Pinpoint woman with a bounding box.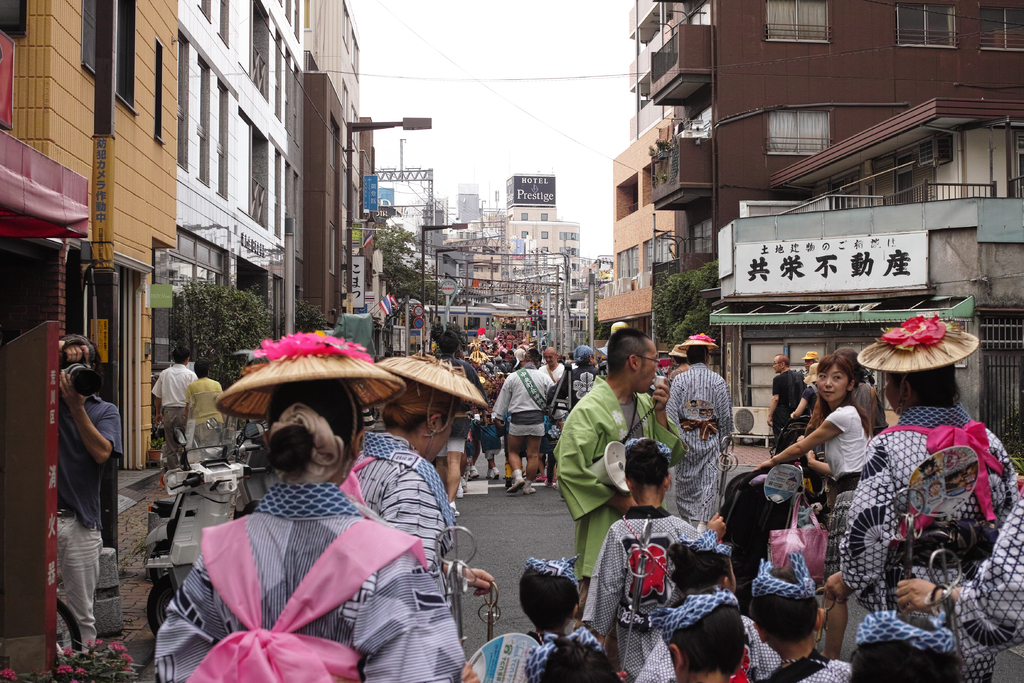
x1=187 y1=361 x2=226 y2=454.
